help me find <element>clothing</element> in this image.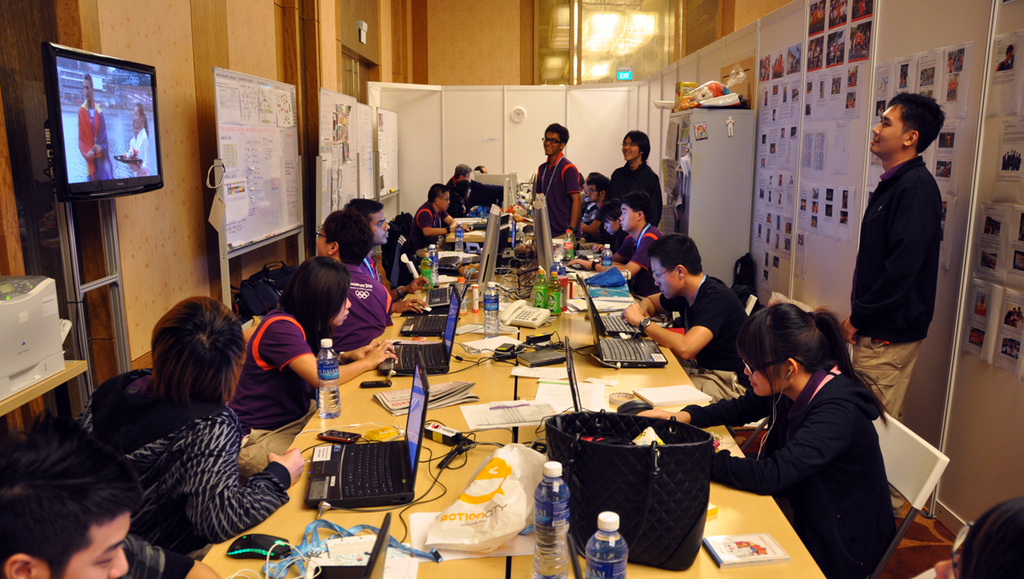
Found it: 73/97/106/186.
